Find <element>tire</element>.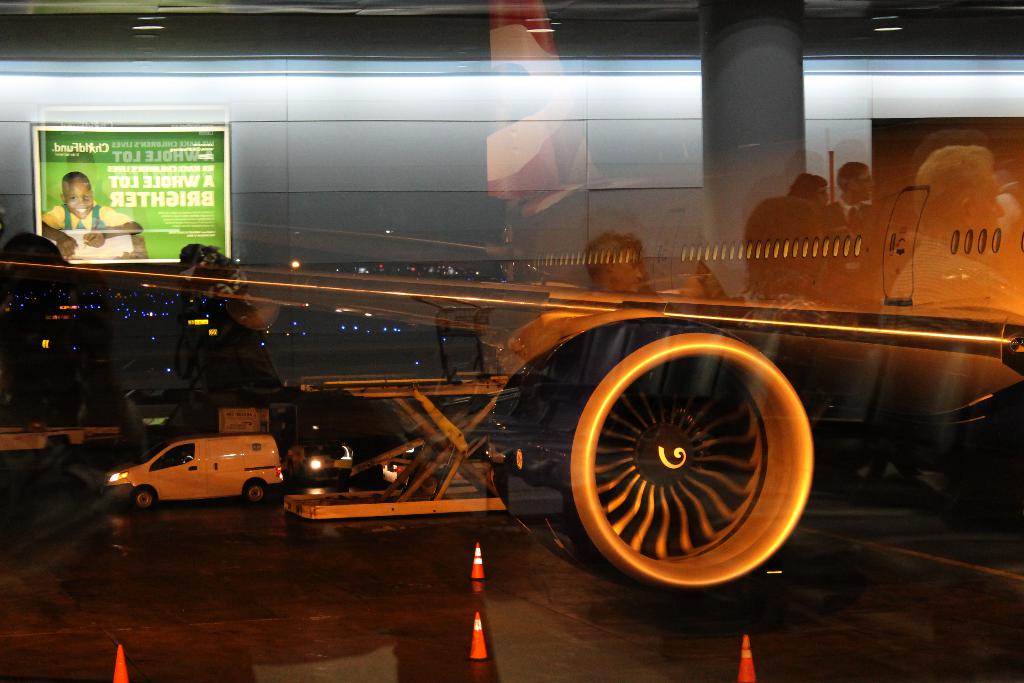
[left=136, top=487, right=157, bottom=512].
